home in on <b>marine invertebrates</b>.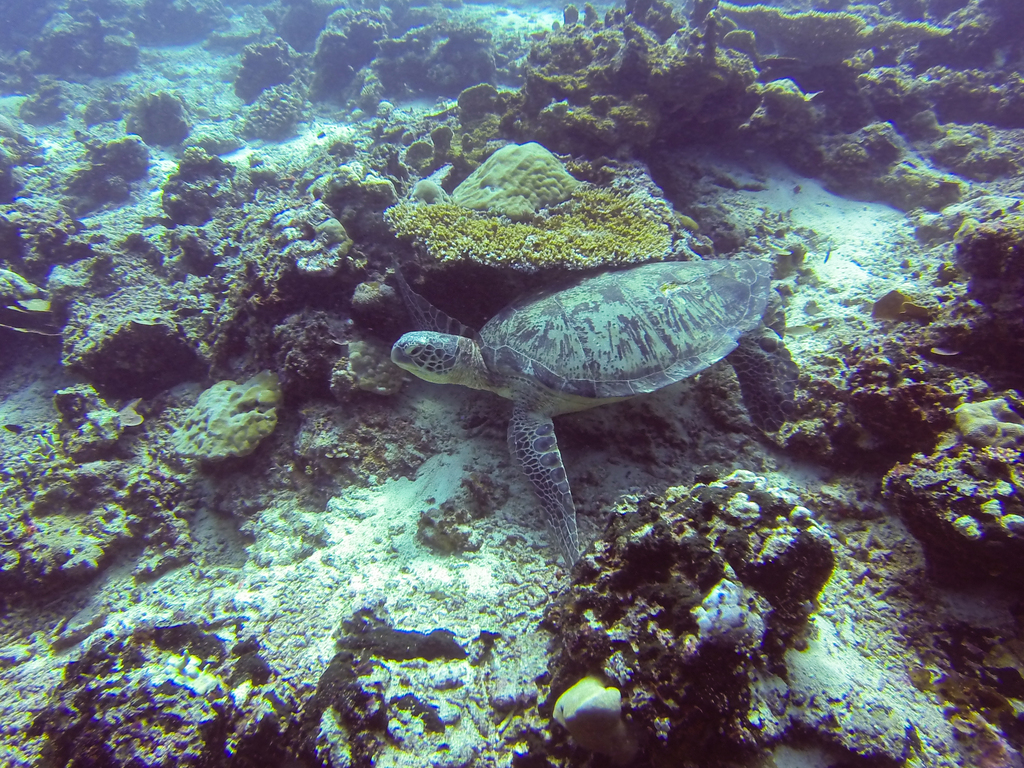
Homed in at bbox(399, 264, 754, 535).
